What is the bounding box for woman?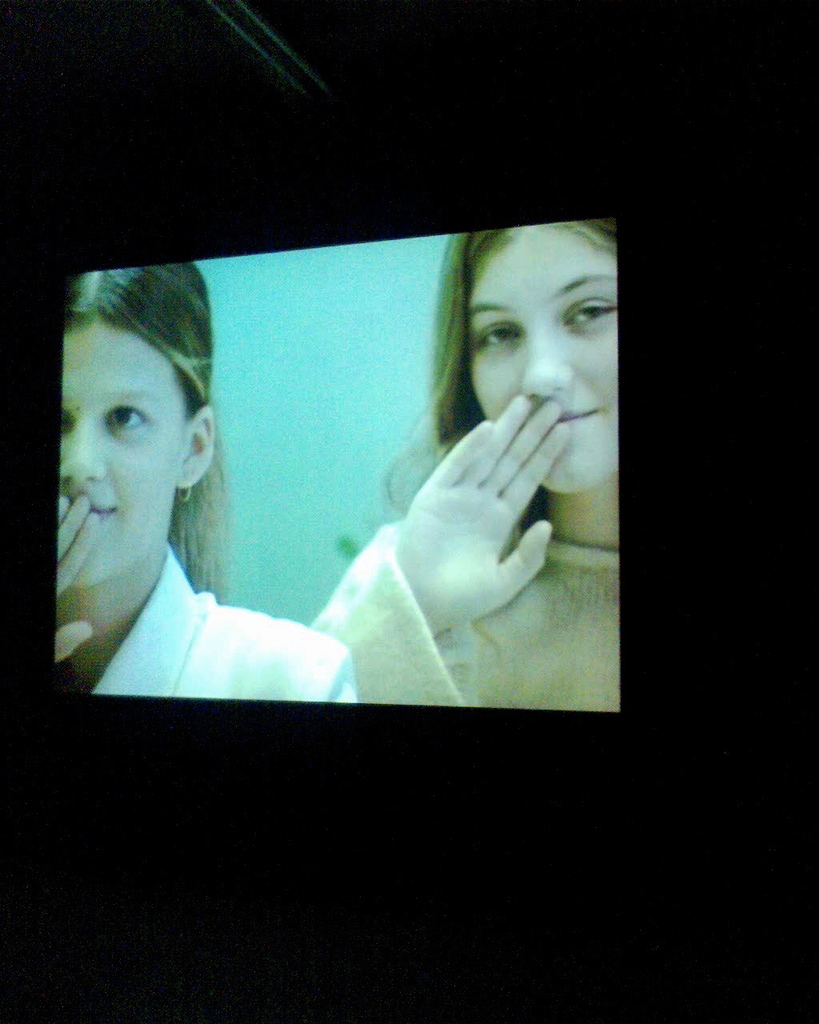
detection(45, 253, 366, 700).
